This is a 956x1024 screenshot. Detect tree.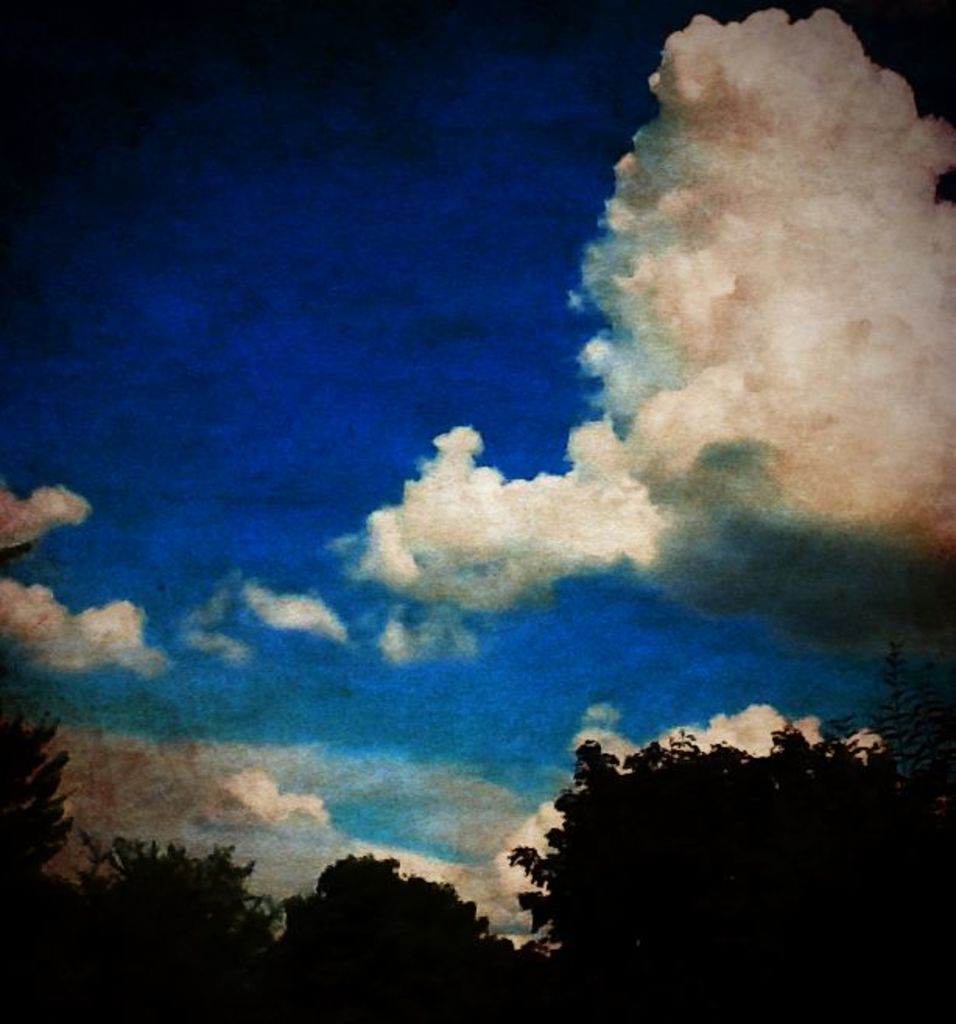
{"left": 274, "top": 848, "right": 520, "bottom": 957}.
